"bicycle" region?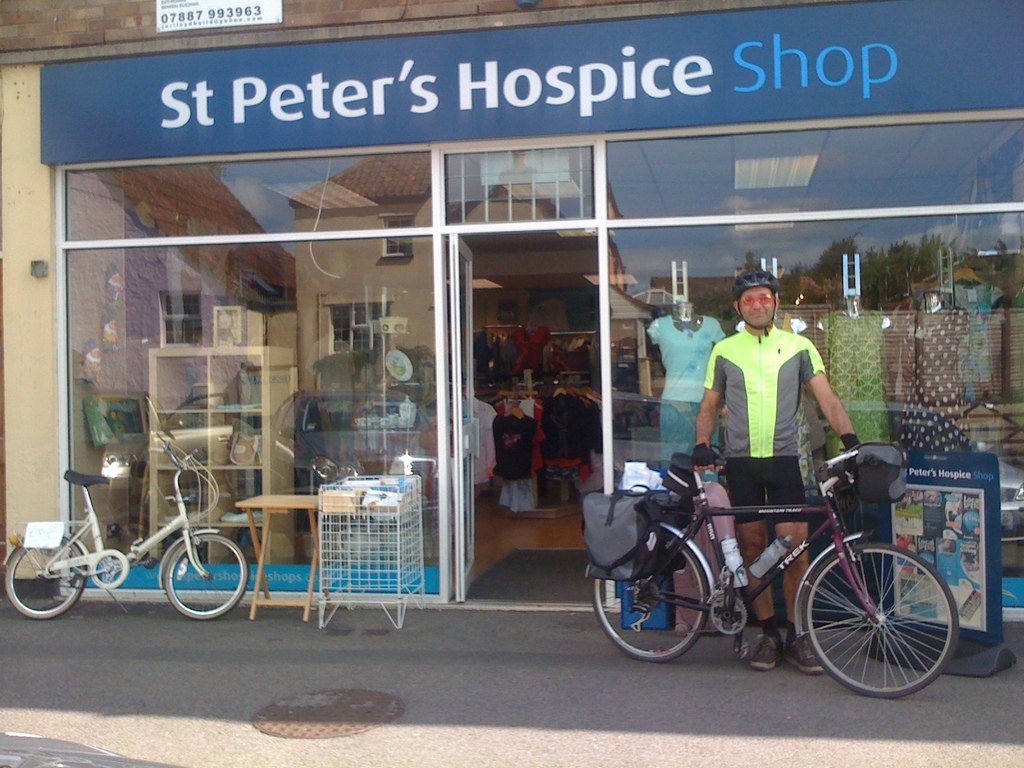
(14, 454, 247, 621)
